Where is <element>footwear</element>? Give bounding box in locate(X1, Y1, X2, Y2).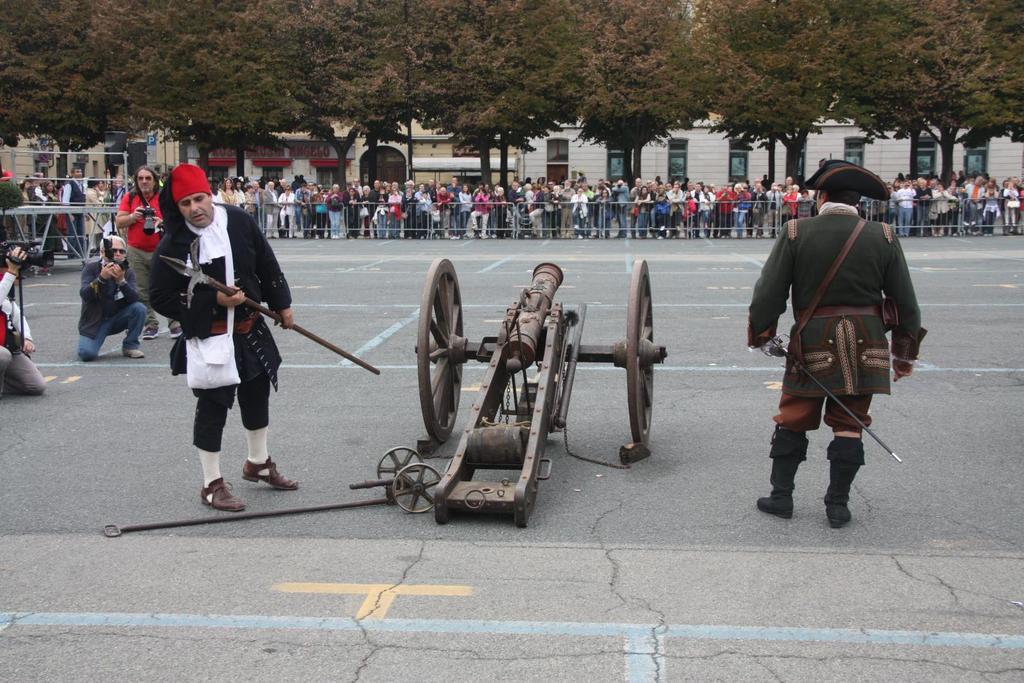
locate(140, 323, 159, 342).
